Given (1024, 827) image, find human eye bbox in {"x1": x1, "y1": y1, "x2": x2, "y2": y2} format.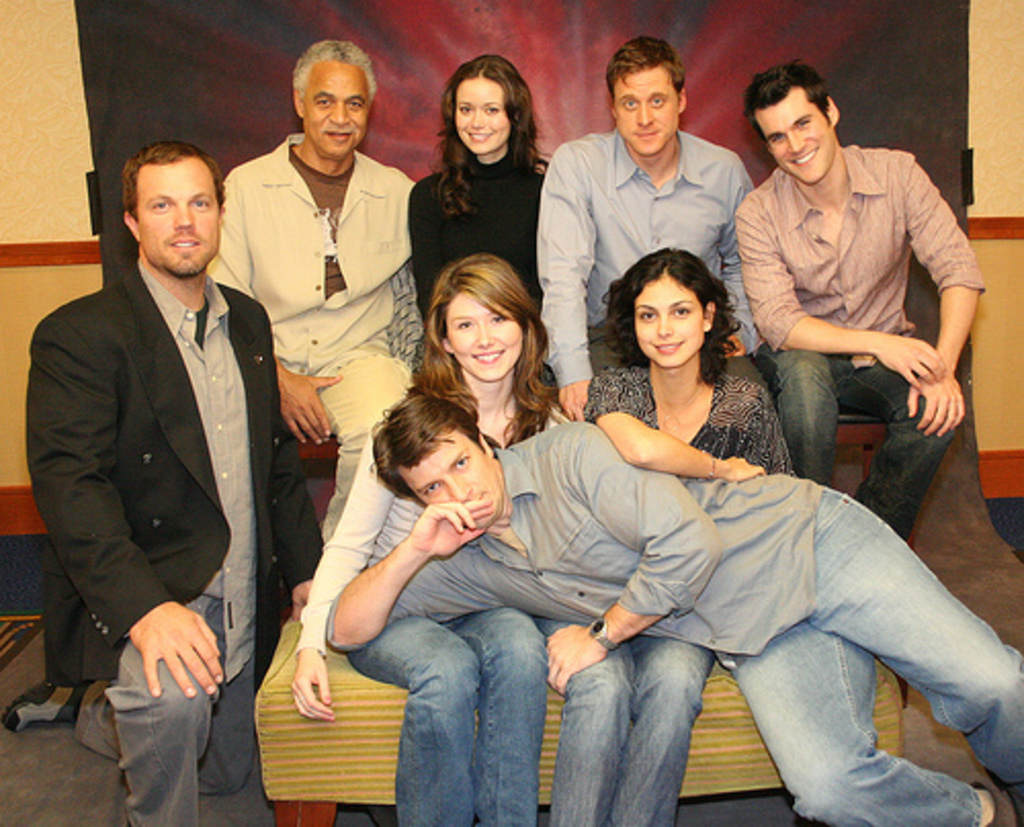
{"x1": 489, "y1": 315, "x2": 510, "y2": 325}.
